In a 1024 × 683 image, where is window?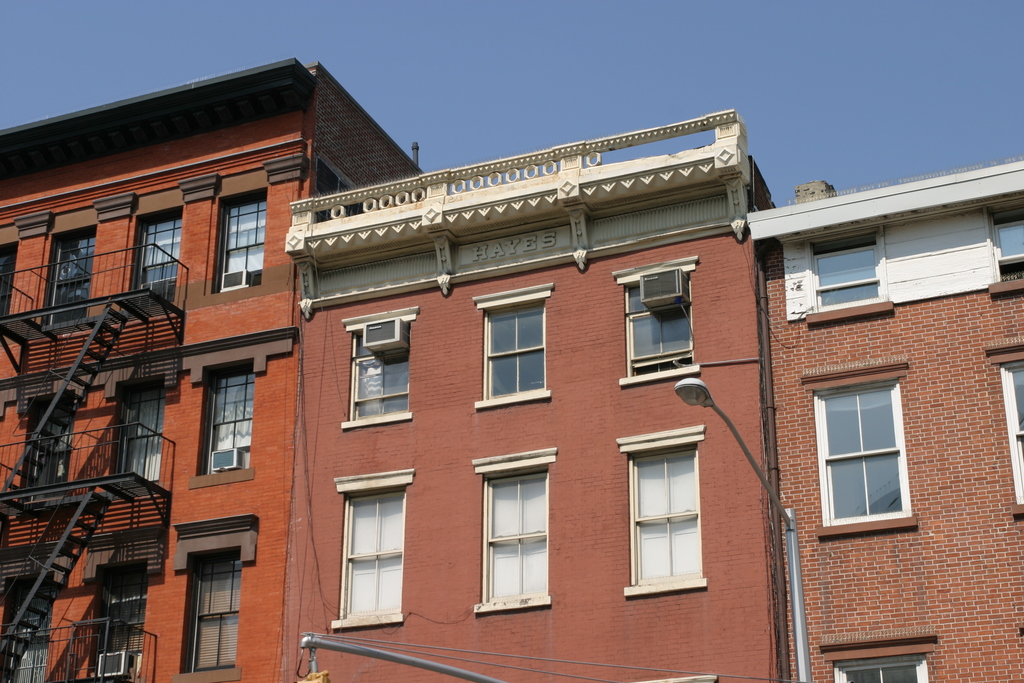
box(1002, 360, 1023, 504).
